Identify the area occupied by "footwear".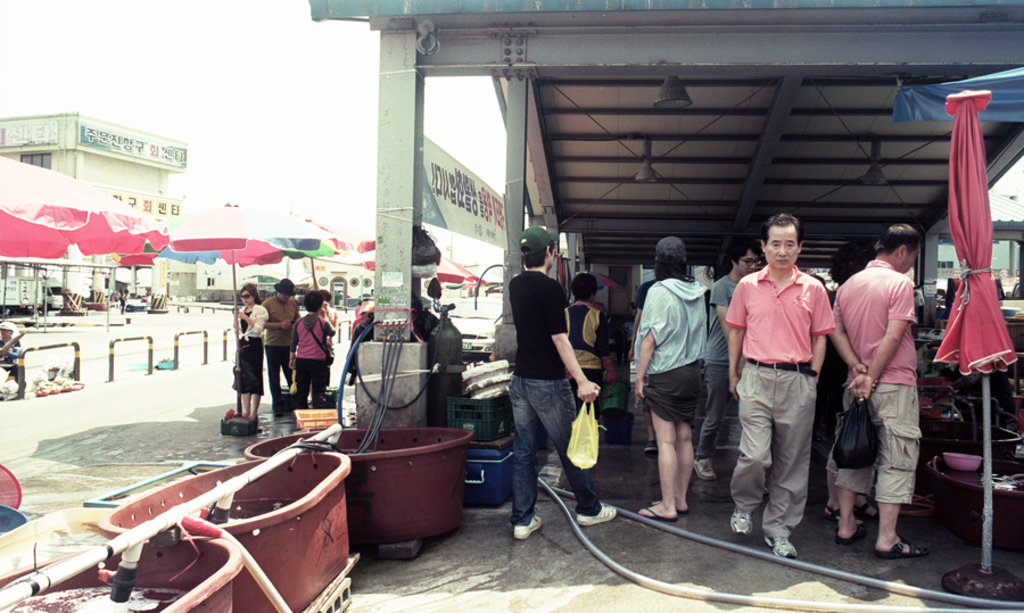
Area: Rect(763, 537, 799, 564).
